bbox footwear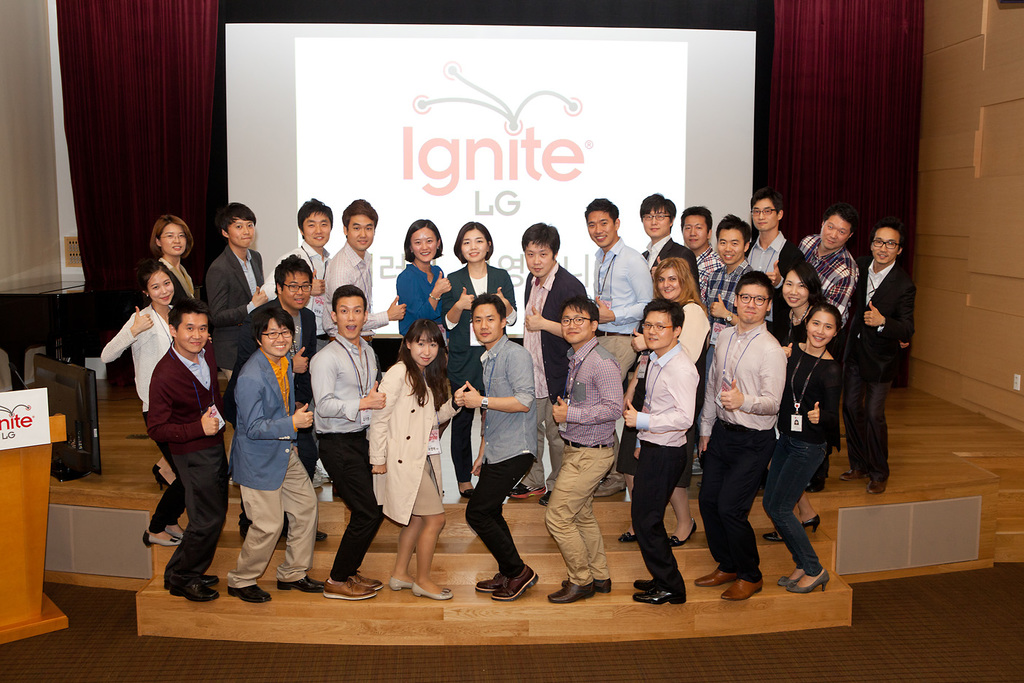
[311,474,321,490]
